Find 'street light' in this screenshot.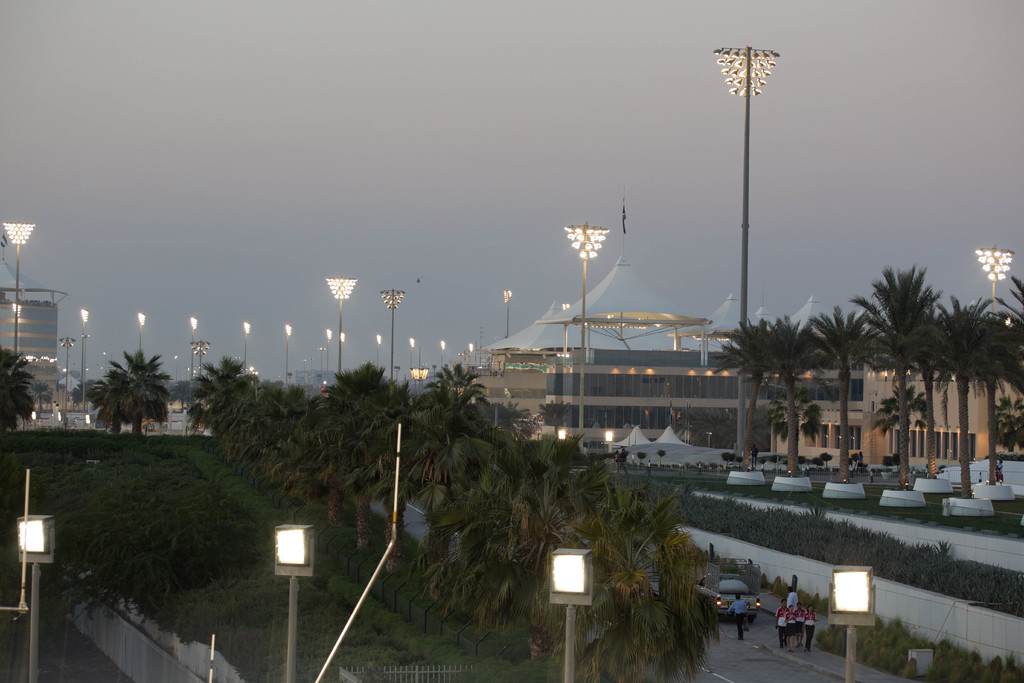
The bounding box for 'street light' is <region>559, 221, 609, 454</region>.
